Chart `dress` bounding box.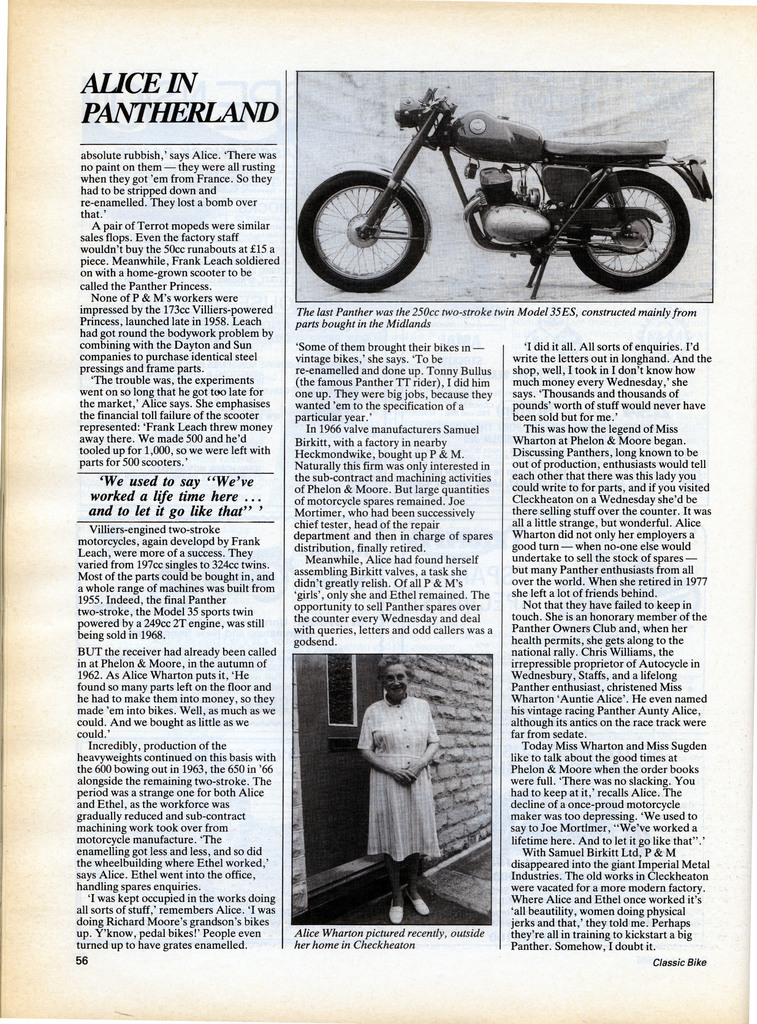
Charted: {"x1": 353, "y1": 698, "x2": 445, "y2": 860}.
